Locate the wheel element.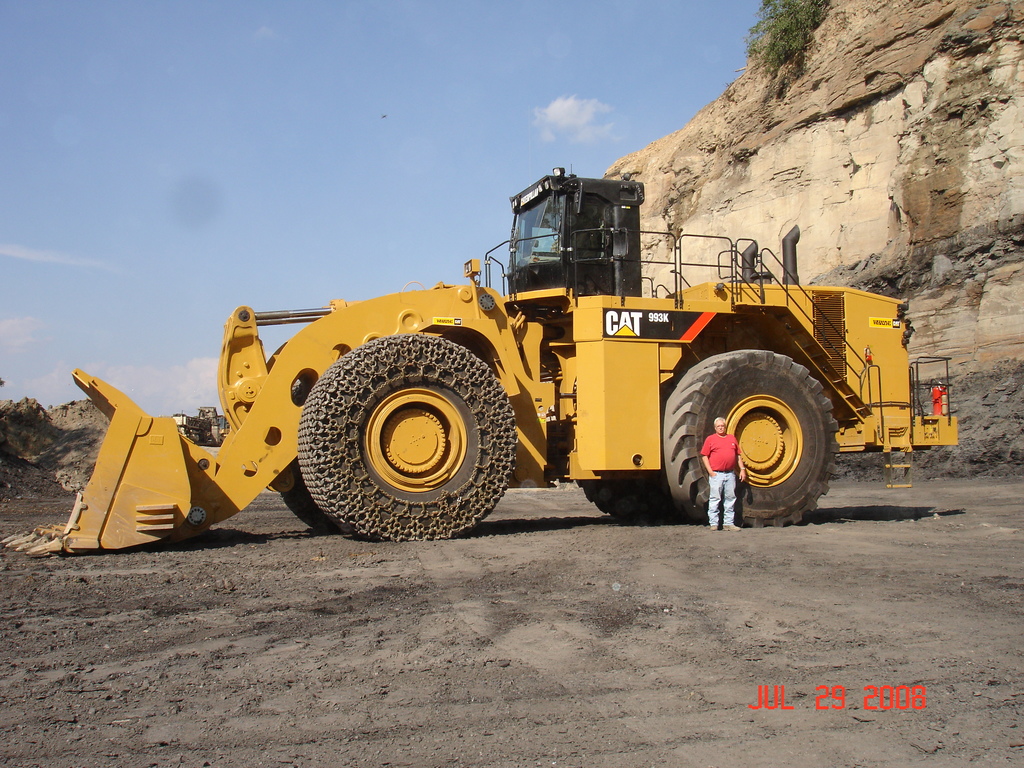
Element bbox: 573 479 680 521.
